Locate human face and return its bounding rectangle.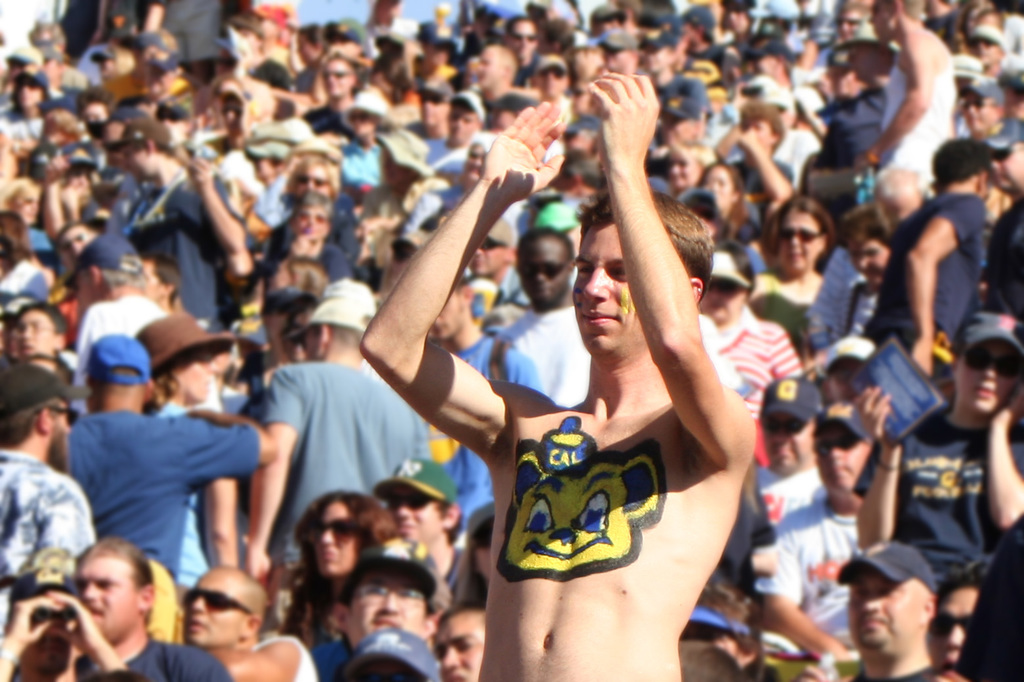
crop(764, 408, 810, 474).
